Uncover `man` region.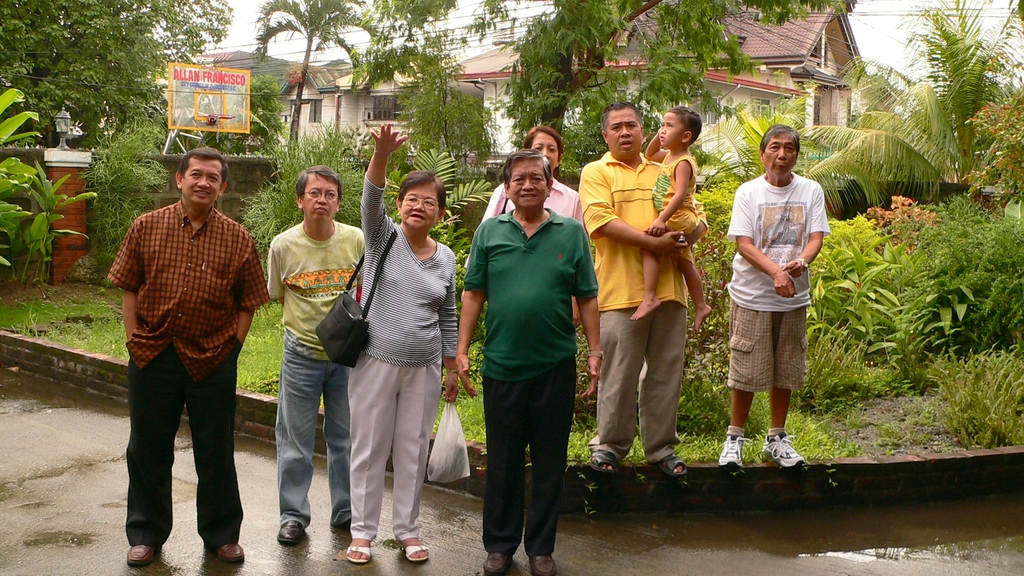
Uncovered: region(719, 120, 833, 470).
